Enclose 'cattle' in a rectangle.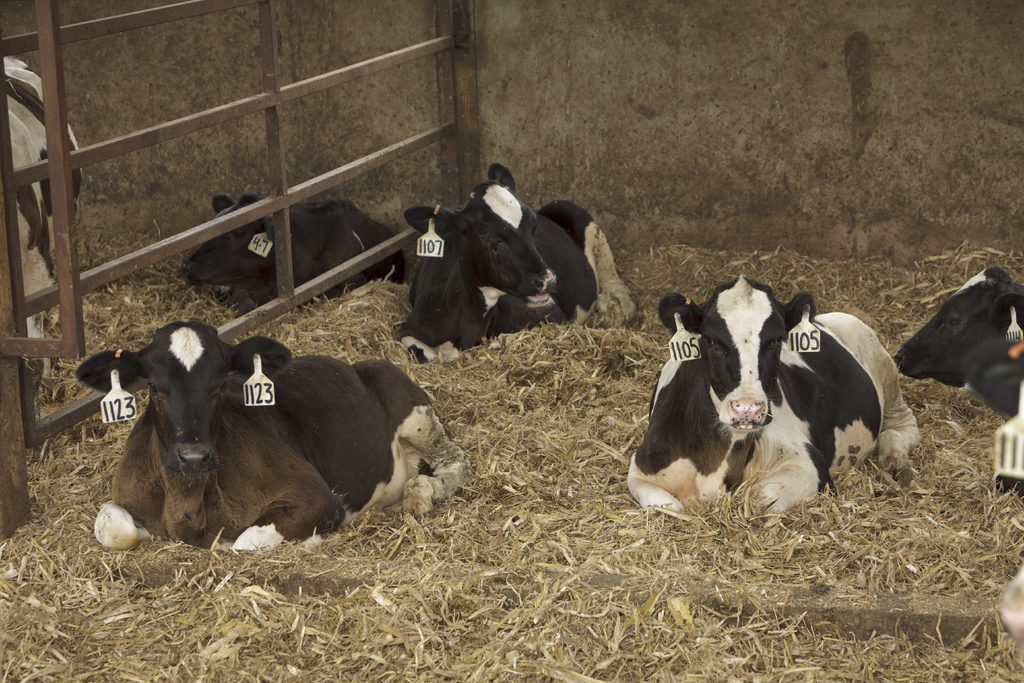
{"x1": 621, "y1": 281, "x2": 920, "y2": 518}.
